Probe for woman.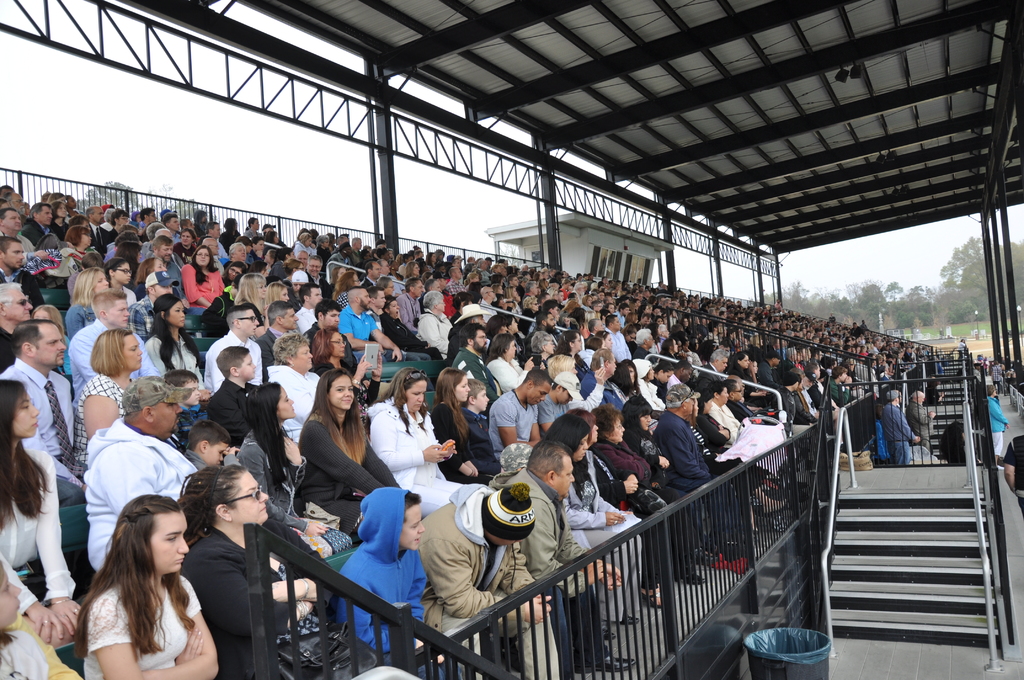
Probe result: <bbox>234, 381, 328, 538</bbox>.
